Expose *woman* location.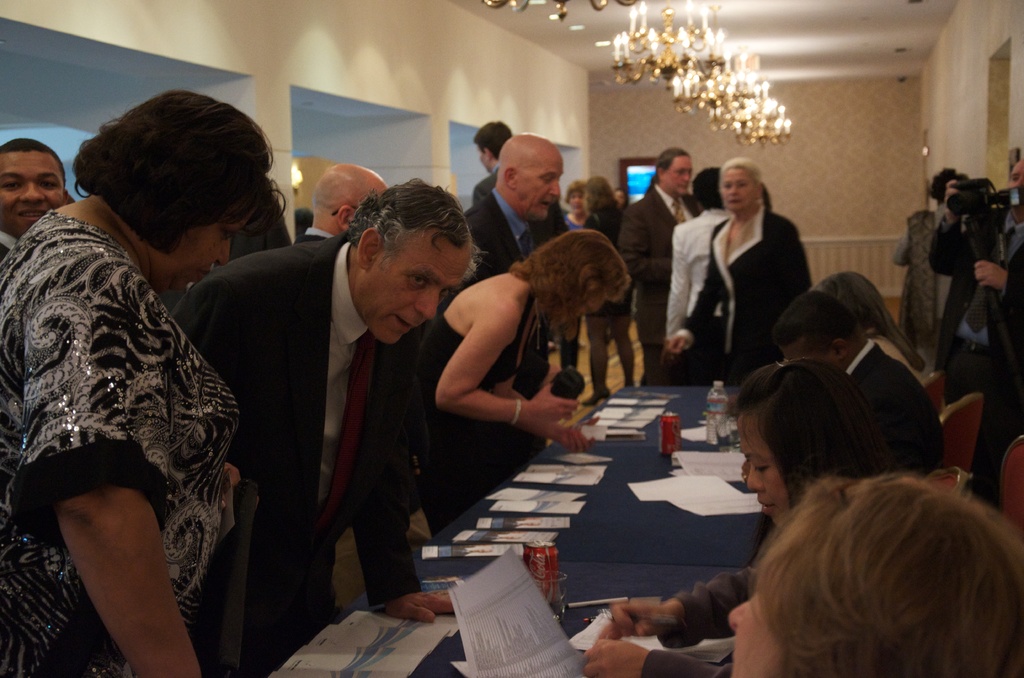
Exposed at box=[377, 226, 617, 544].
